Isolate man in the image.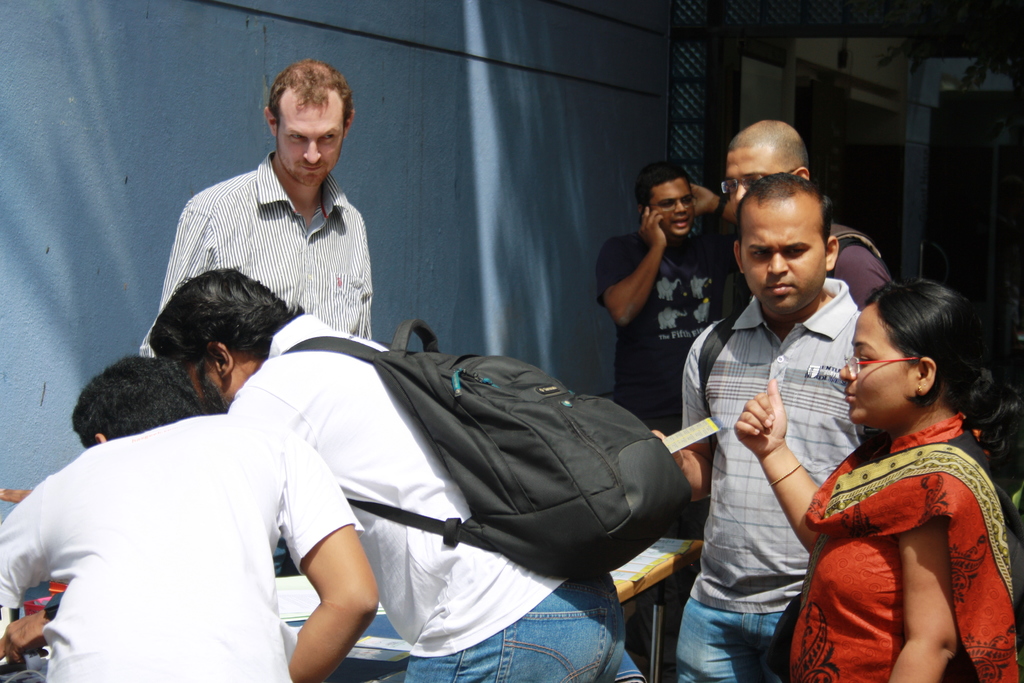
Isolated region: [left=0, top=352, right=380, bottom=682].
